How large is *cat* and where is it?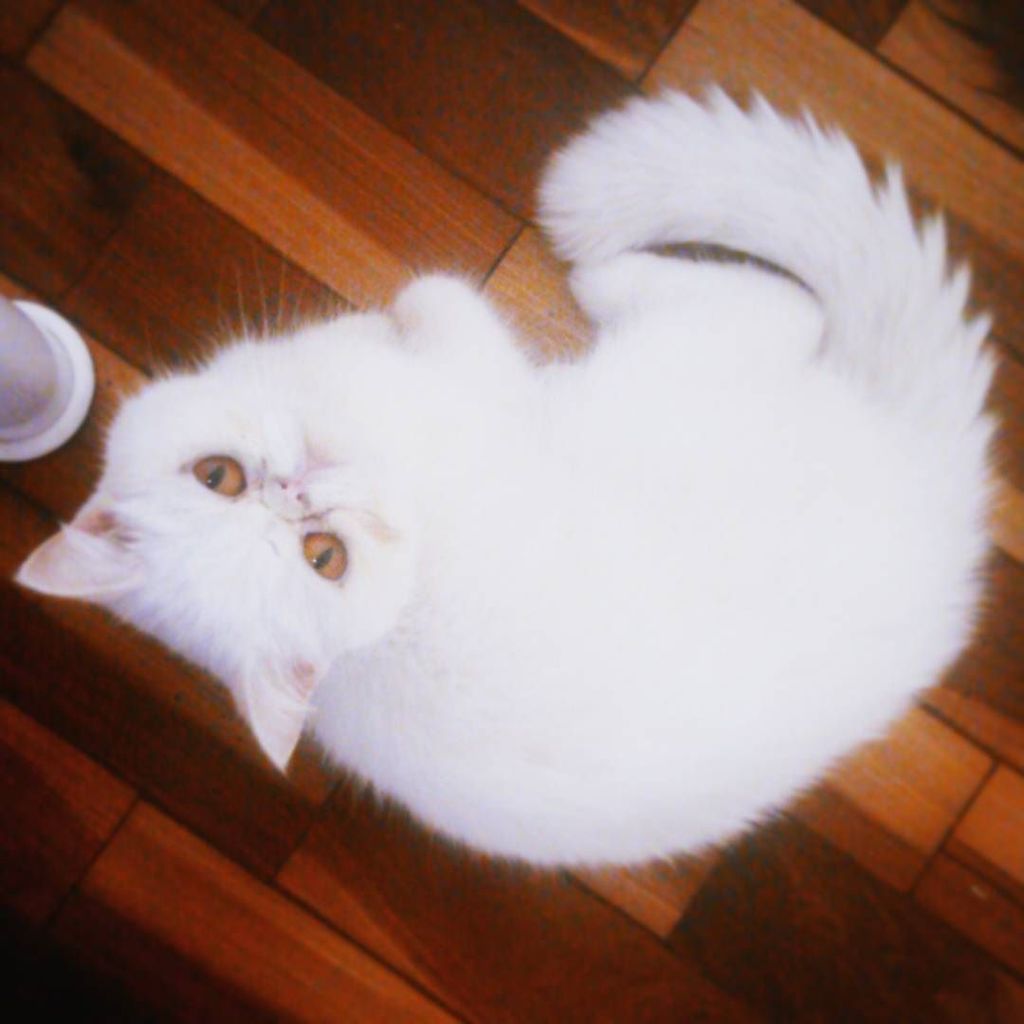
Bounding box: {"x1": 17, "y1": 70, "x2": 991, "y2": 885}.
